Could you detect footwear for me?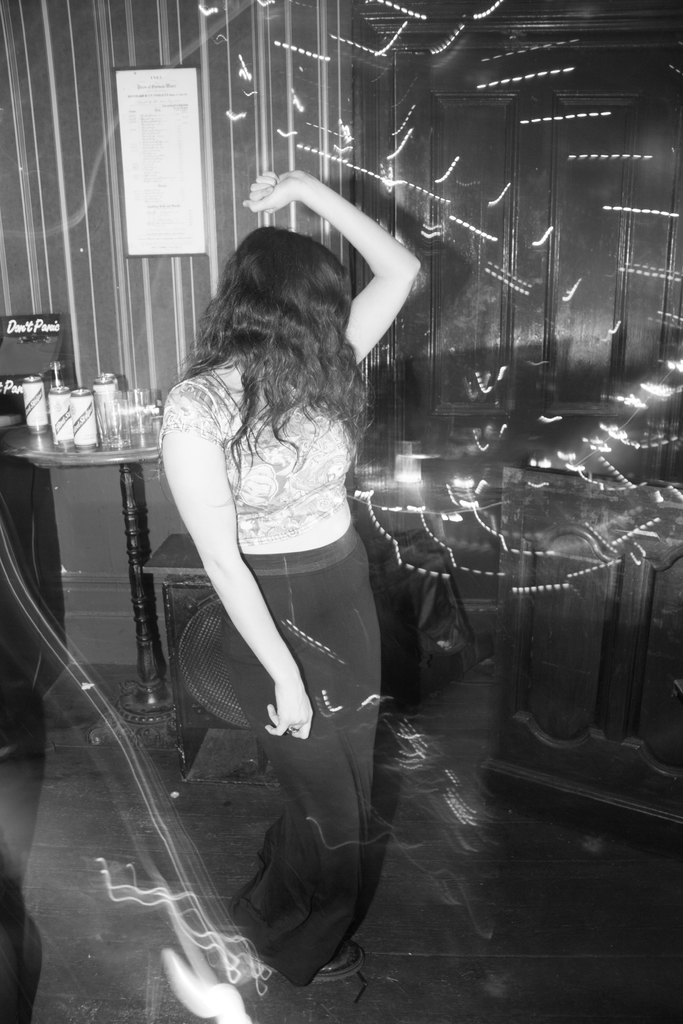
Detection result: {"left": 313, "top": 943, "right": 363, "bottom": 980}.
